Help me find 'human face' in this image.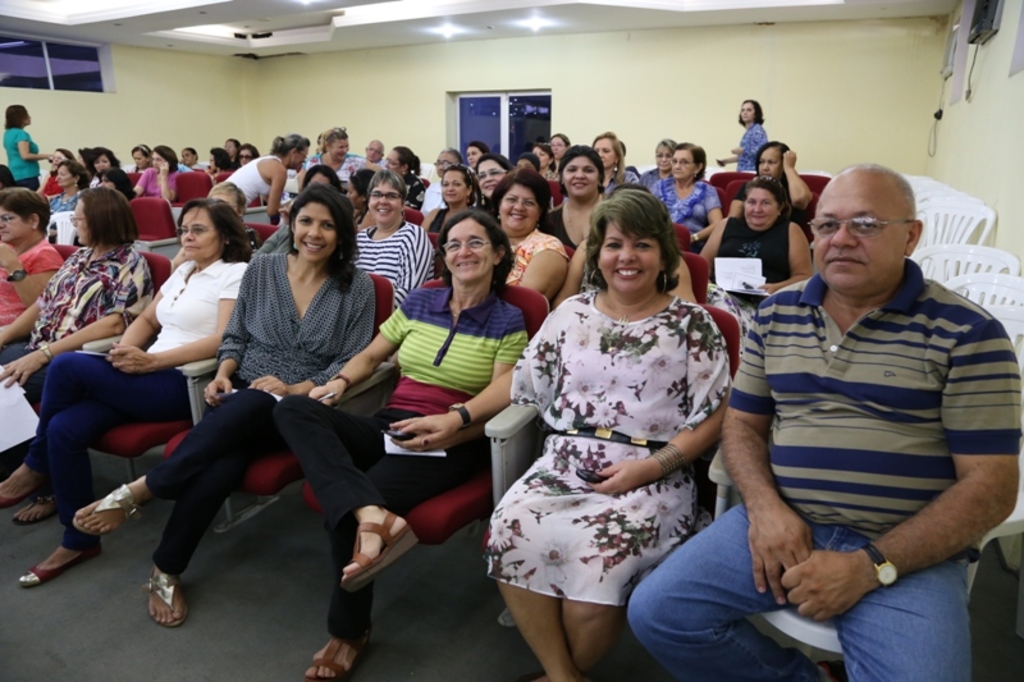
Found it: [left=657, top=145, right=669, bottom=170].
